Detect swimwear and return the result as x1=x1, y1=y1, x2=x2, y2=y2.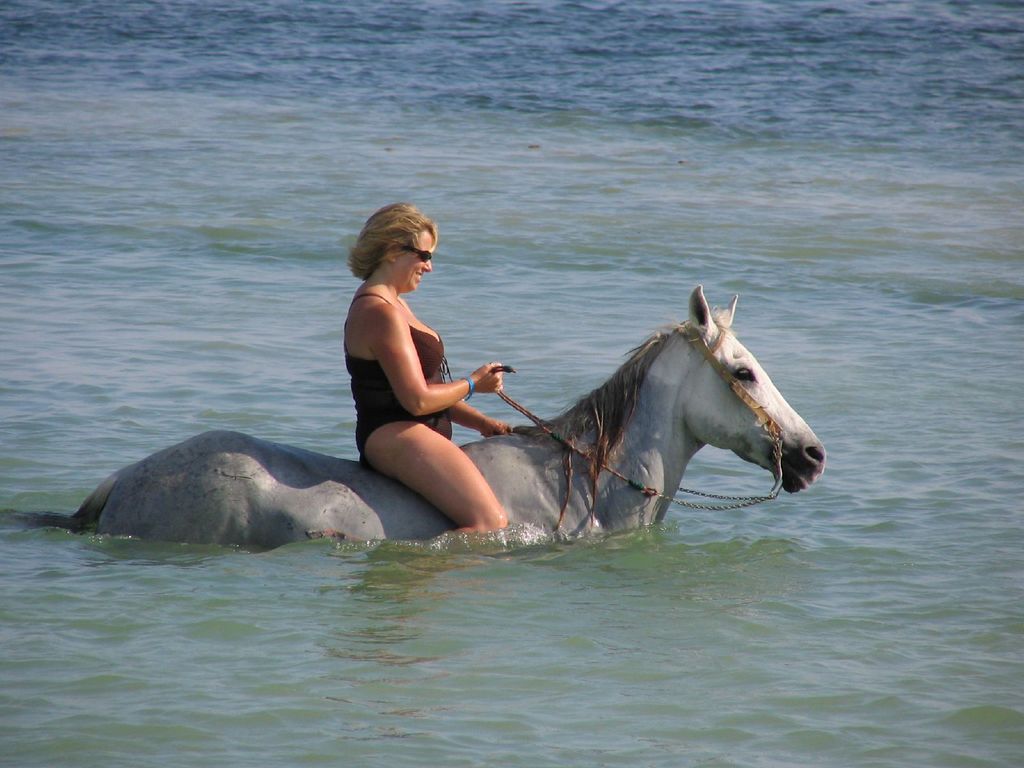
x1=345, y1=296, x2=451, y2=457.
